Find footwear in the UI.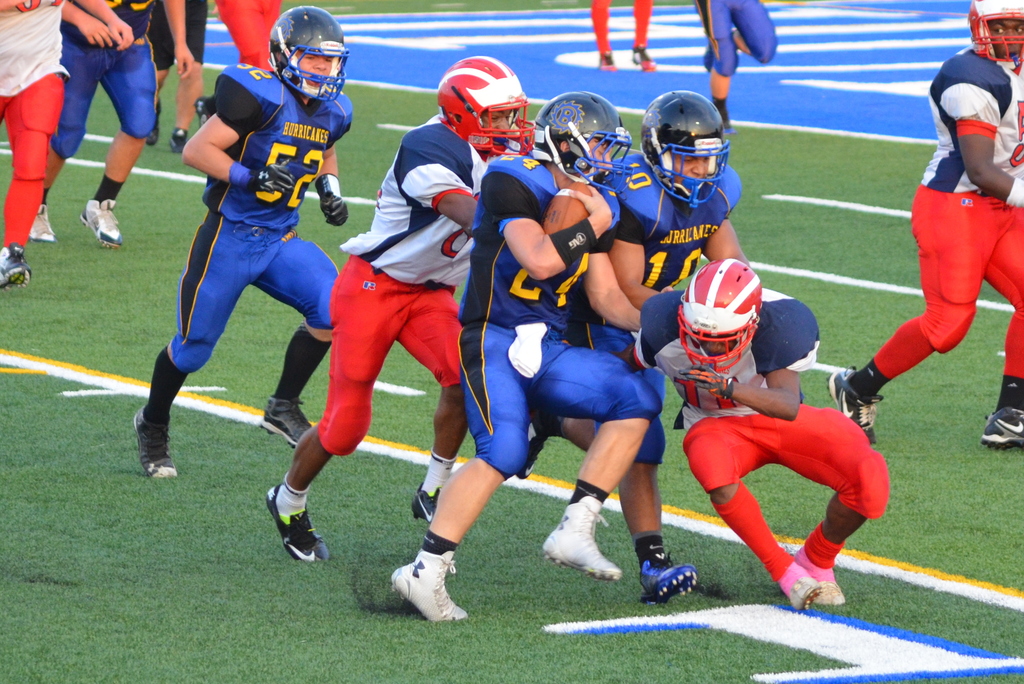
UI element at (141,96,164,143).
